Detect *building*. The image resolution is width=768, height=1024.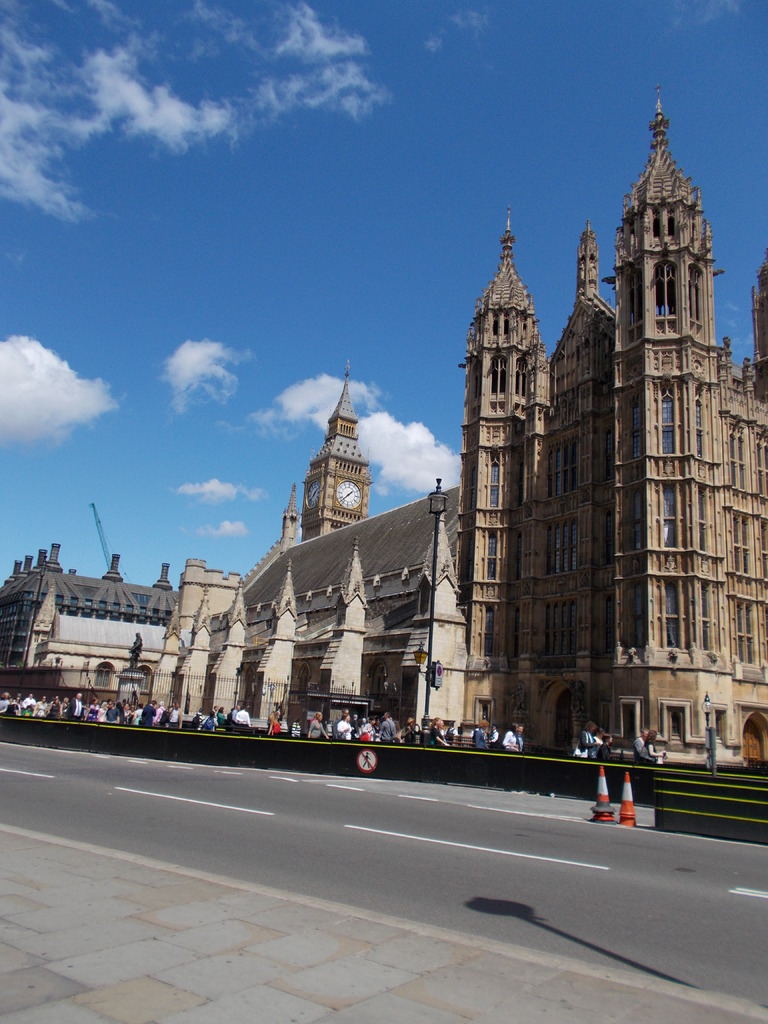
bbox=[0, 543, 186, 693].
